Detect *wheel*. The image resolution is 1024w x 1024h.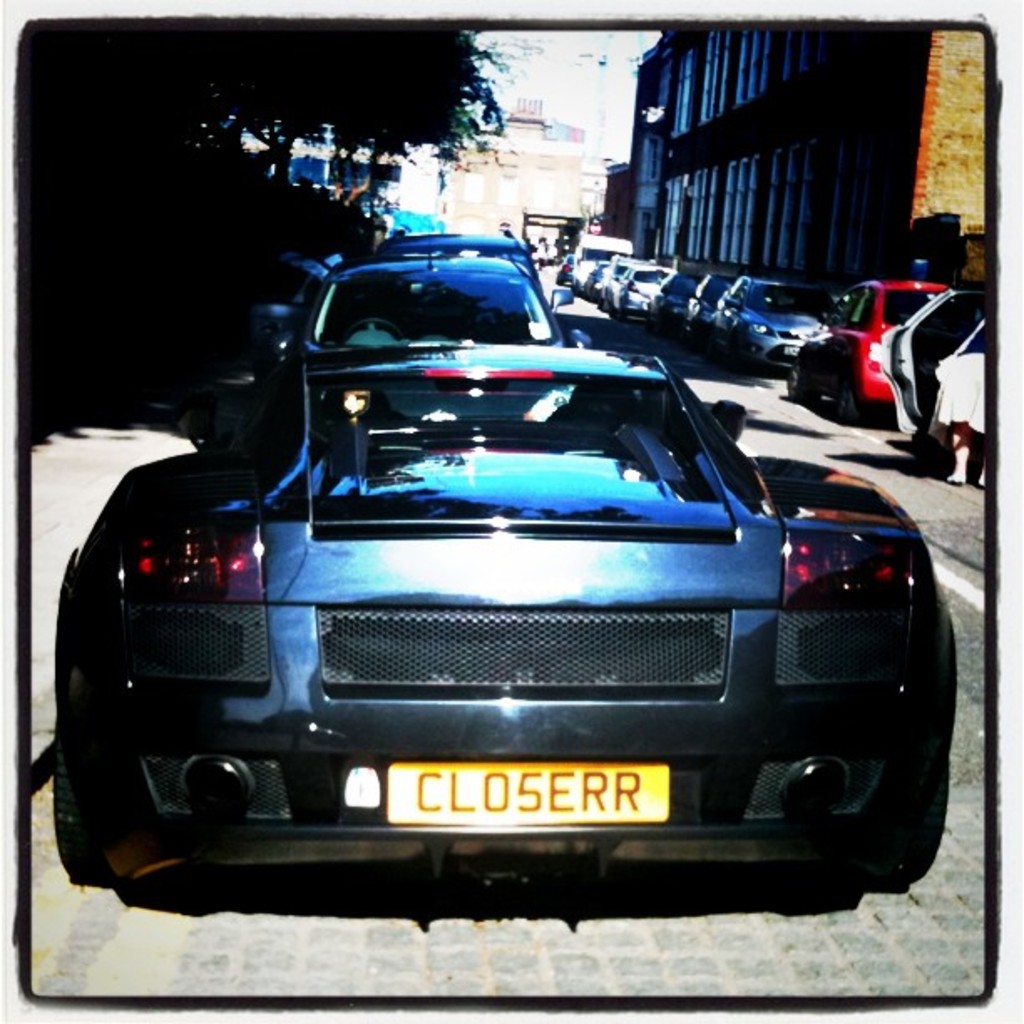
pyautogui.locateOnScreen(855, 755, 950, 887).
